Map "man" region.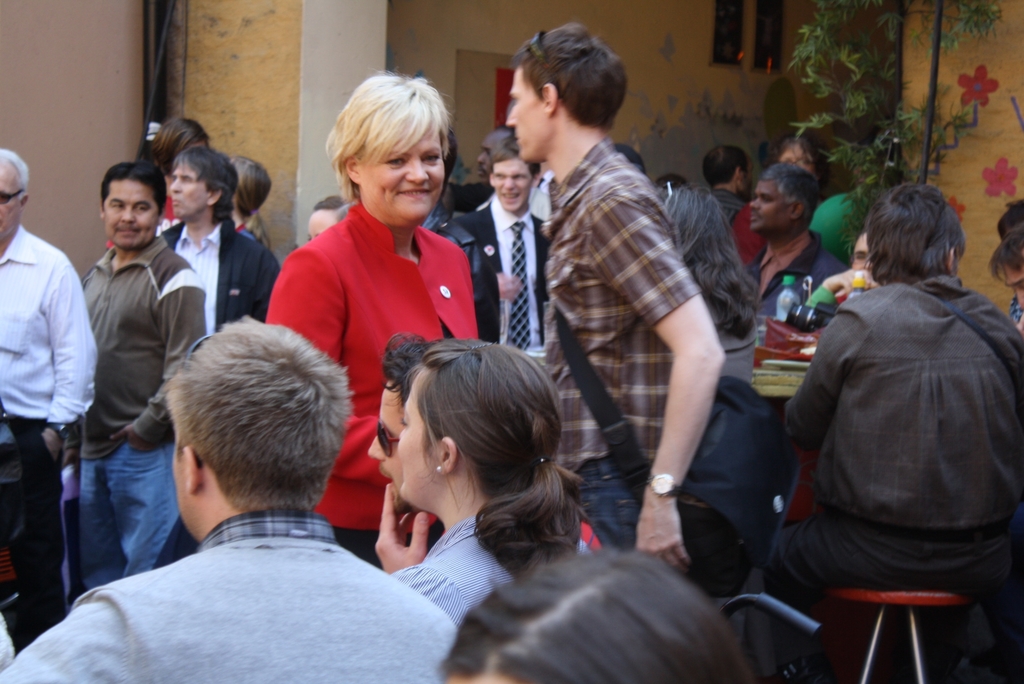
Mapped to [163,145,274,343].
